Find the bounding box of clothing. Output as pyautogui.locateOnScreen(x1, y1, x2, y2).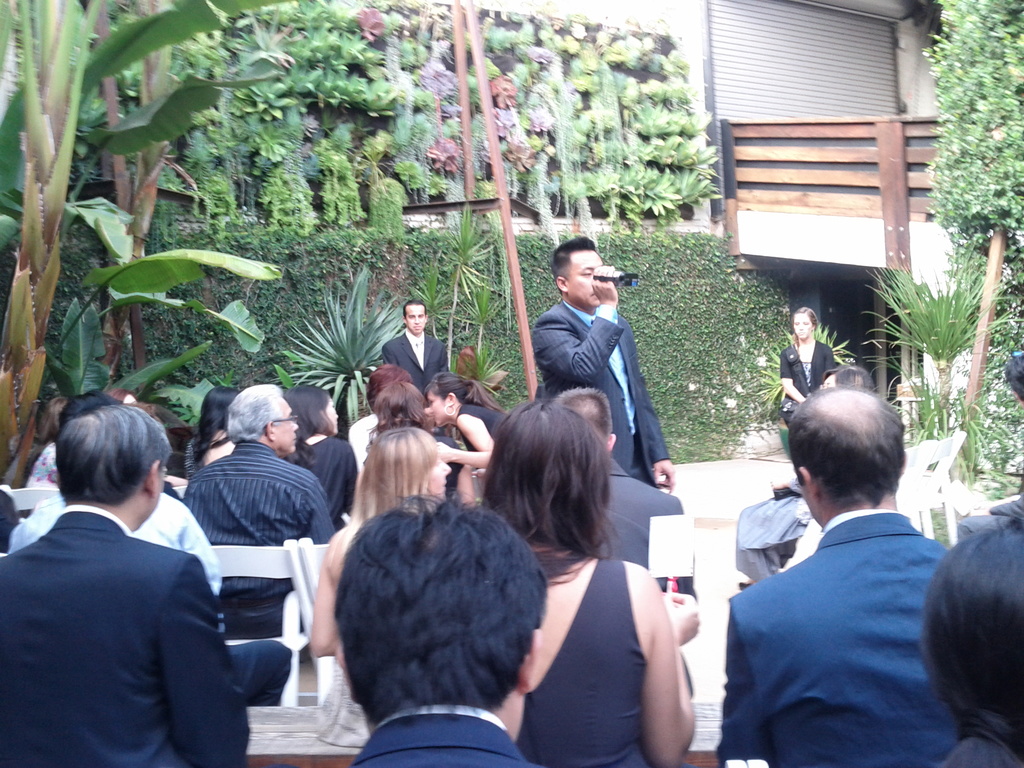
pyautogui.locateOnScreen(346, 699, 536, 767).
